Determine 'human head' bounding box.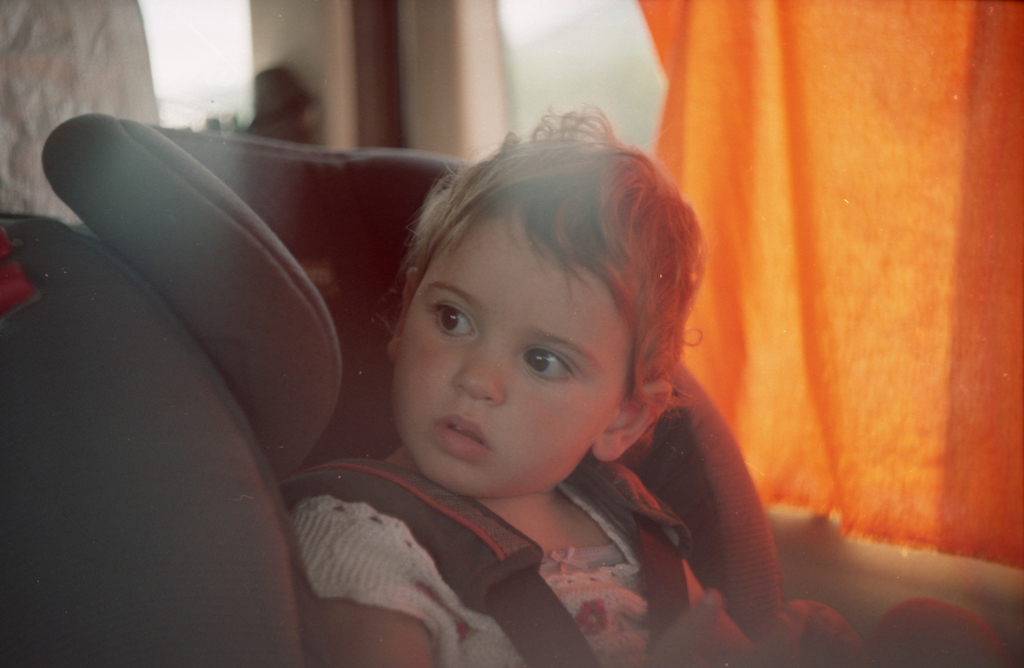
Determined: bbox=(372, 125, 682, 487).
